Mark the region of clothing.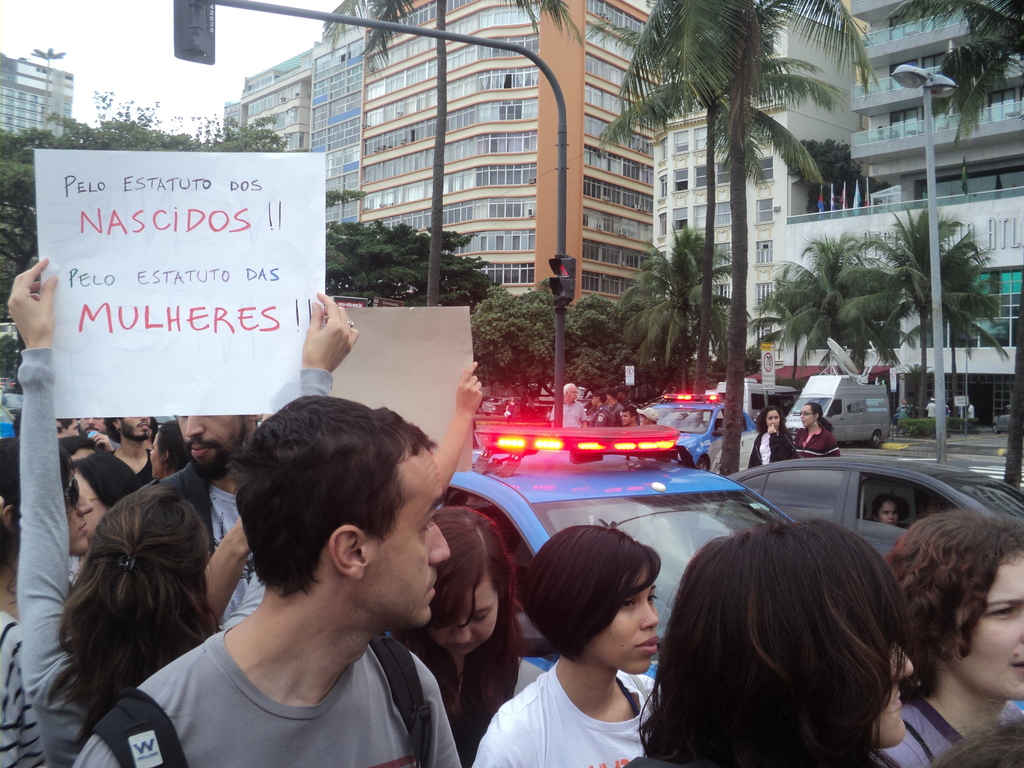
Region: [x1=108, y1=431, x2=123, y2=449].
